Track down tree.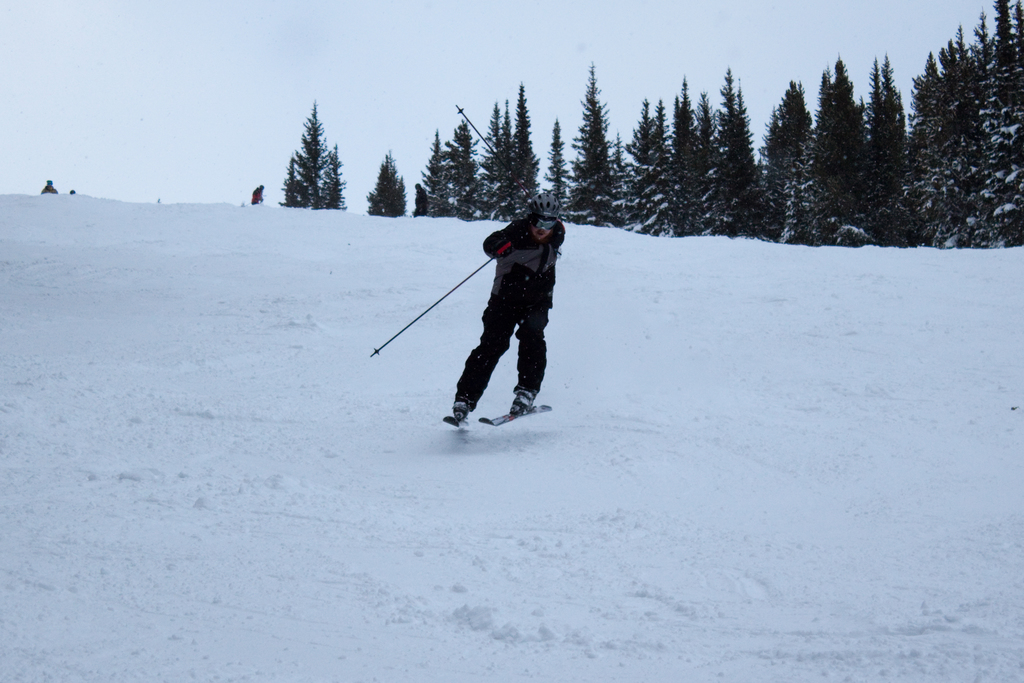
Tracked to region(818, 54, 873, 240).
